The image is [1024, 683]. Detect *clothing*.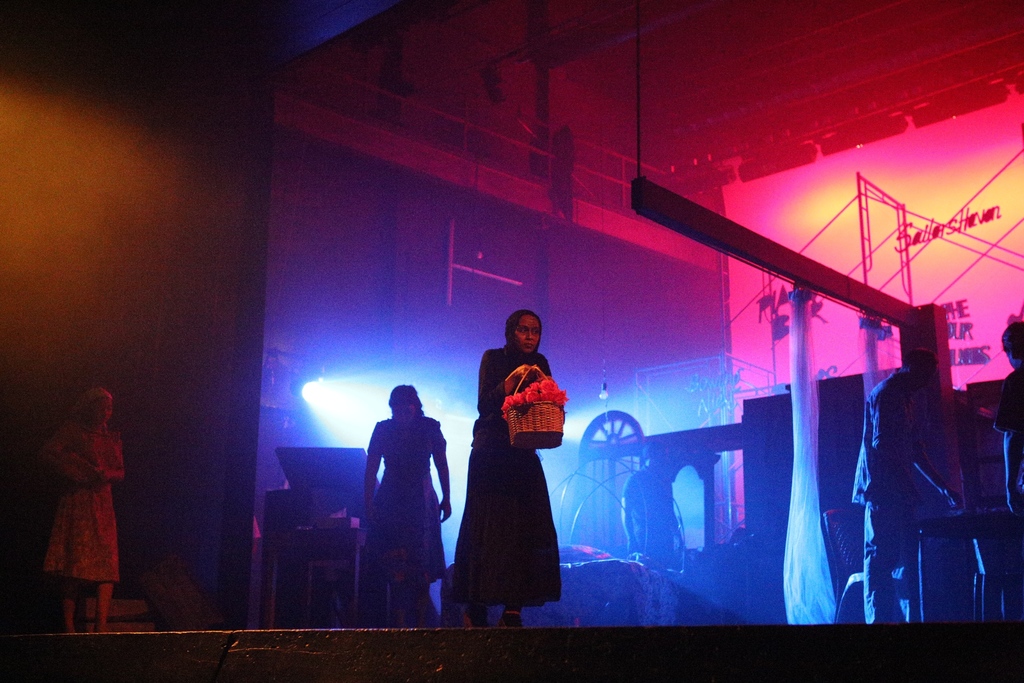
Detection: bbox=[48, 420, 127, 586].
